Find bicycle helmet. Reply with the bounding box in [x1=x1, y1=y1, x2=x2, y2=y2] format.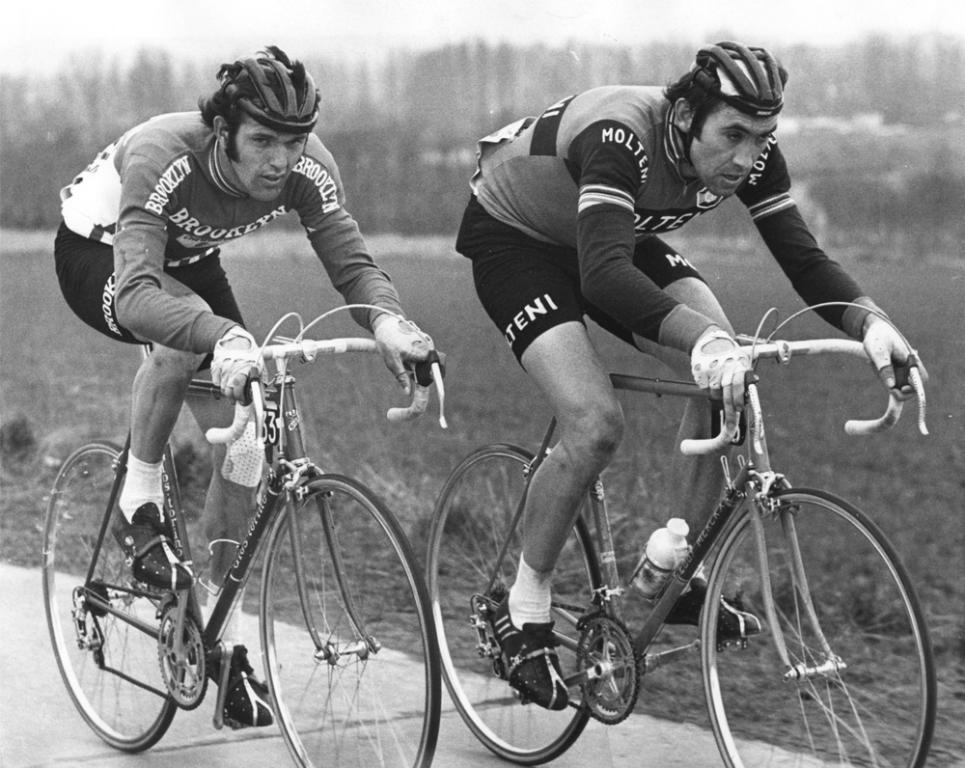
[x1=694, y1=40, x2=785, y2=122].
